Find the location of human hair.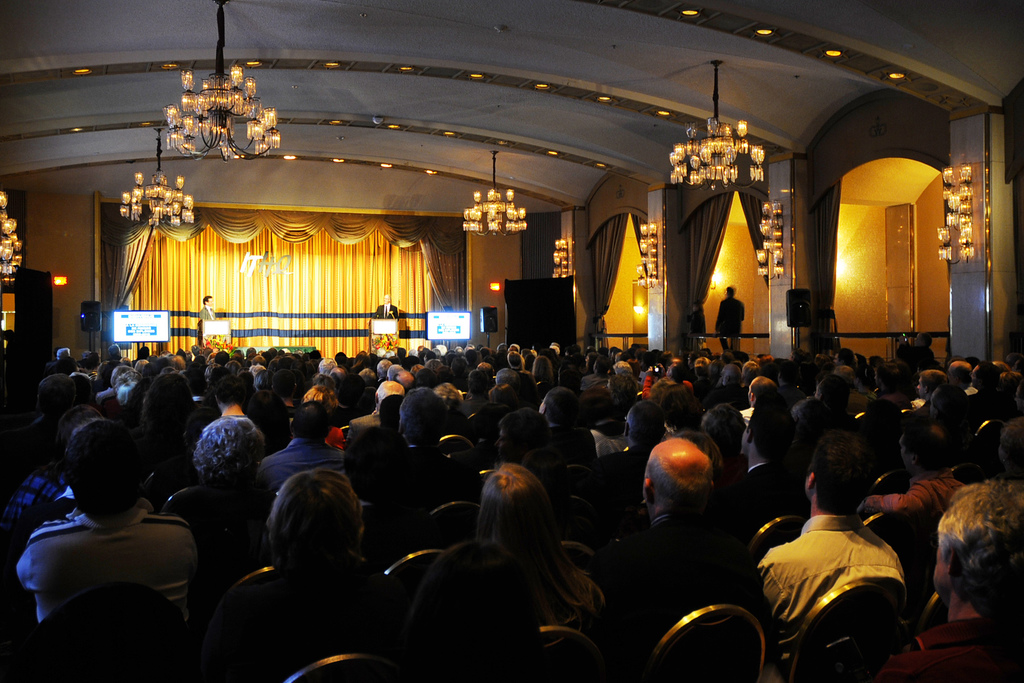
Location: left=813, top=425, right=874, bottom=523.
